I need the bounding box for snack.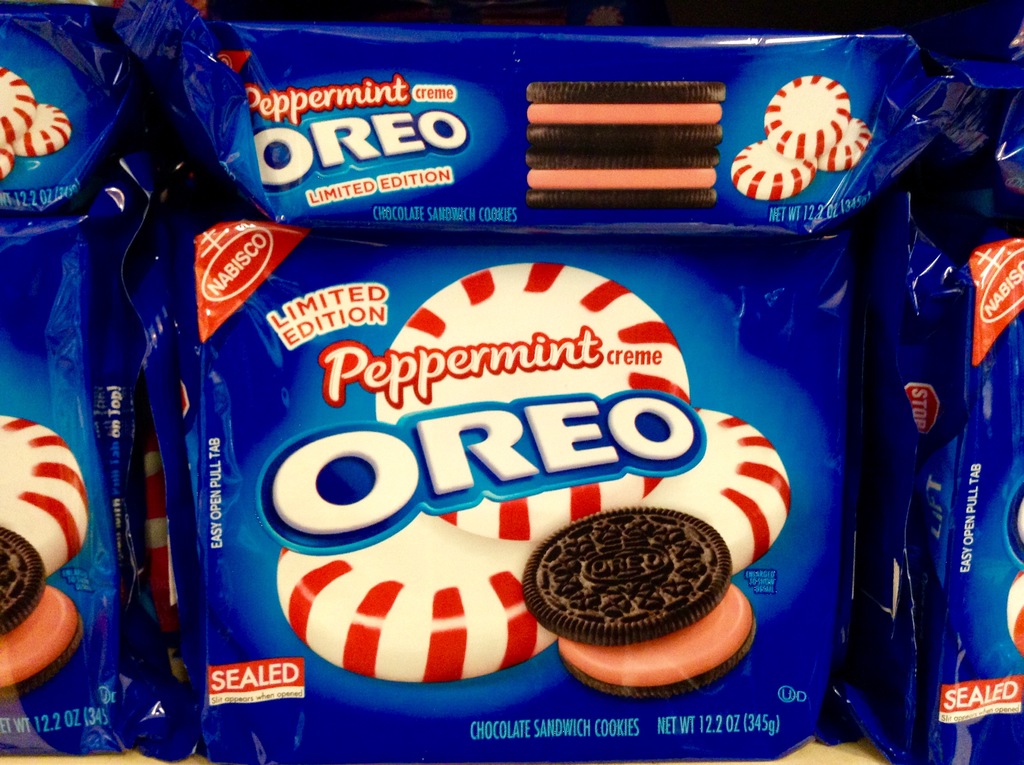
Here it is: rect(3, 529, 83, 699).
